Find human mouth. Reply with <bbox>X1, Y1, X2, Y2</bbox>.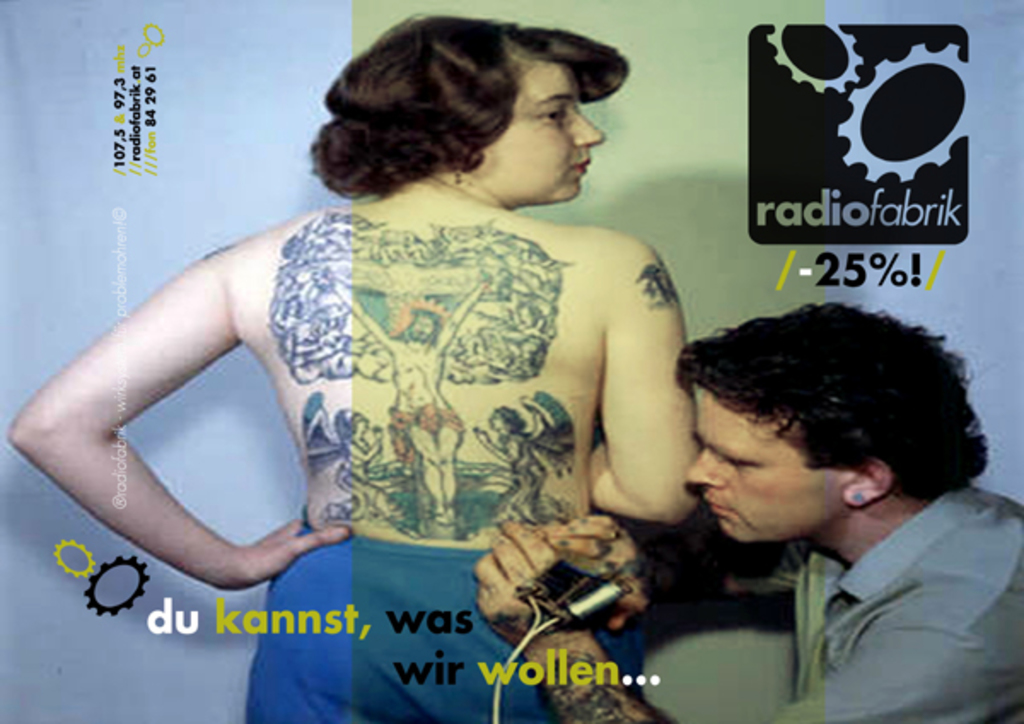
<bbox>705, 499, 736, 517</bbox>.
